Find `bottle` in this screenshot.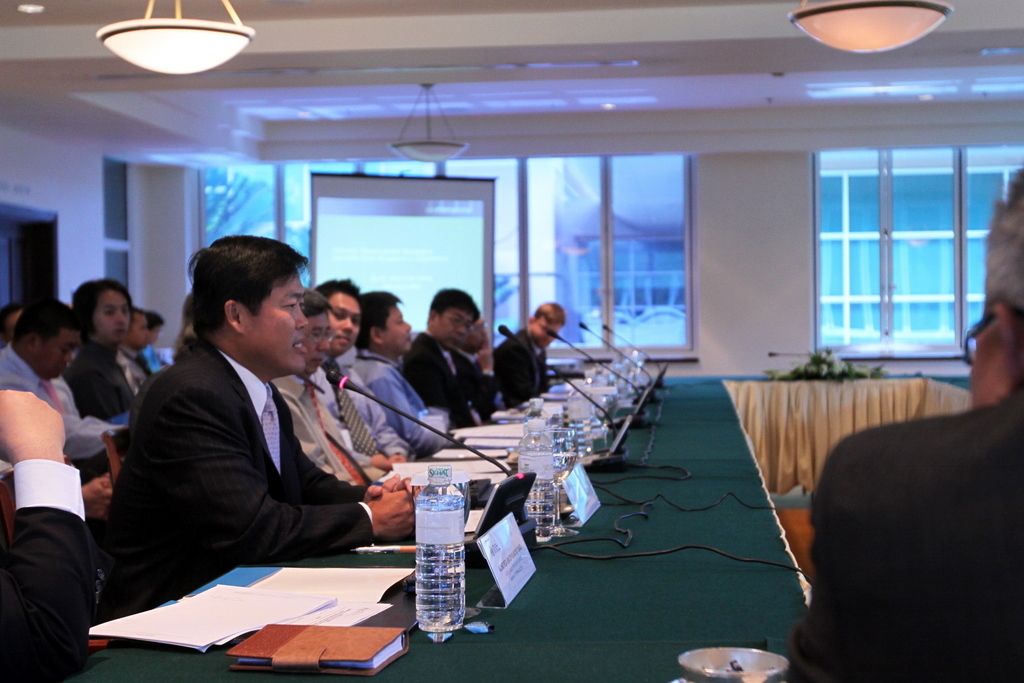
The bounding box for `bottle` is <region>414, 465, 466, 636</region>.
